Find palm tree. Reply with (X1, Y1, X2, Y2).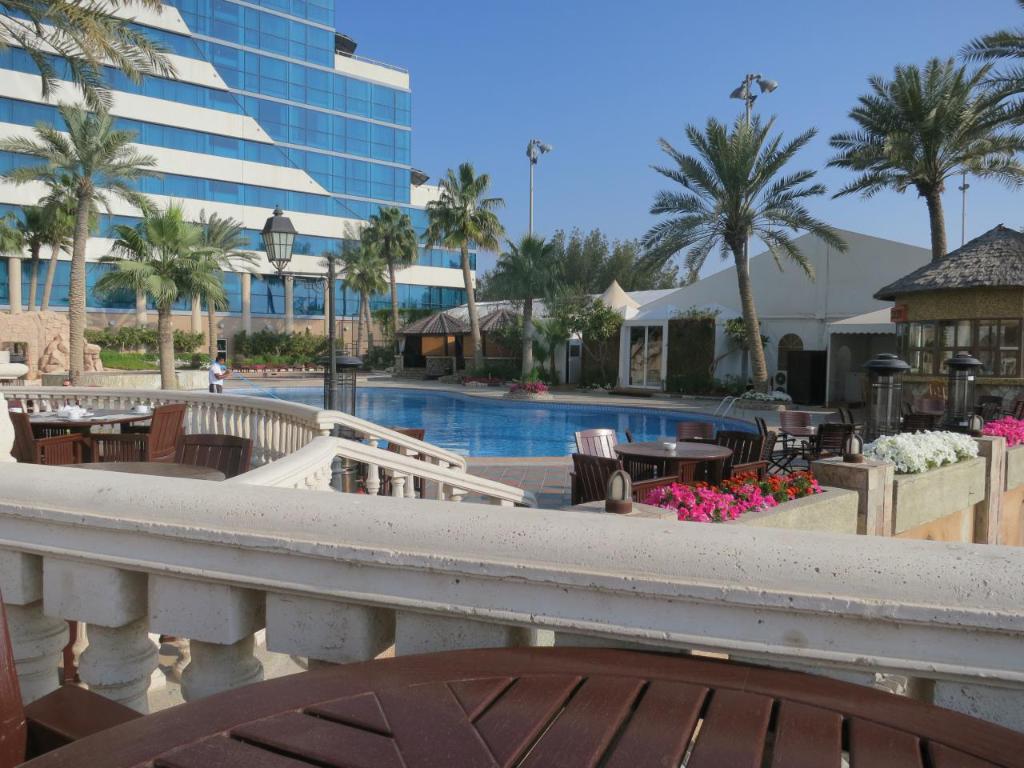
(824, 54, 1023, 382).
